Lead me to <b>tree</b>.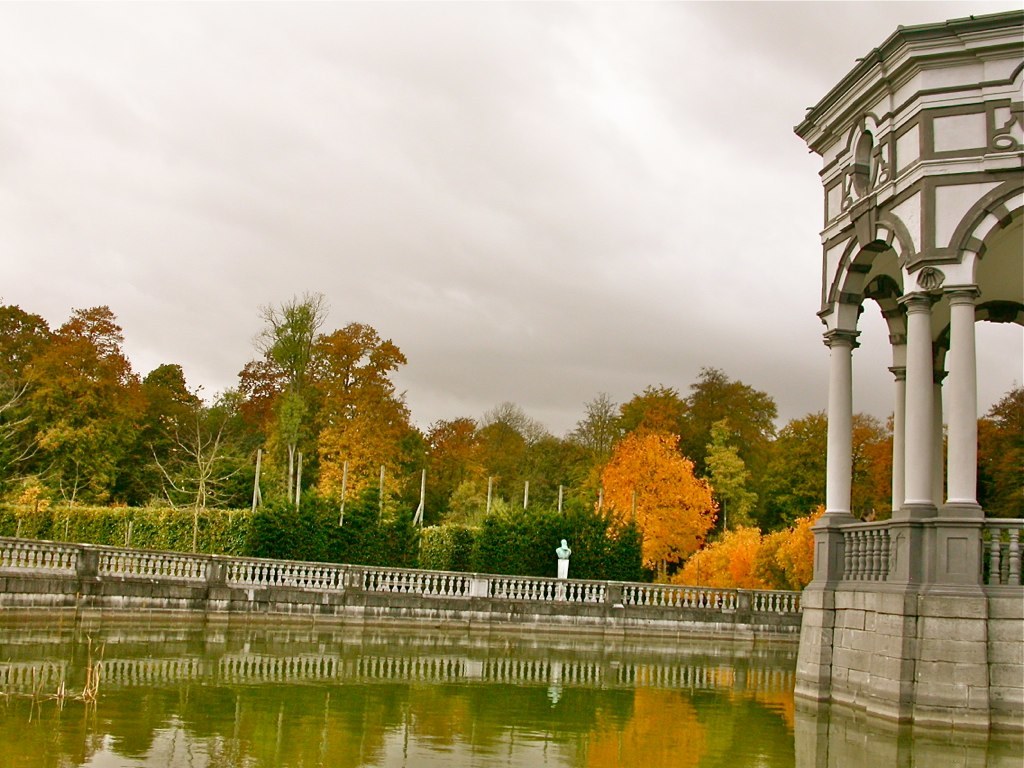
Lead to [left=517, top=440, right=584, bottom=518].
